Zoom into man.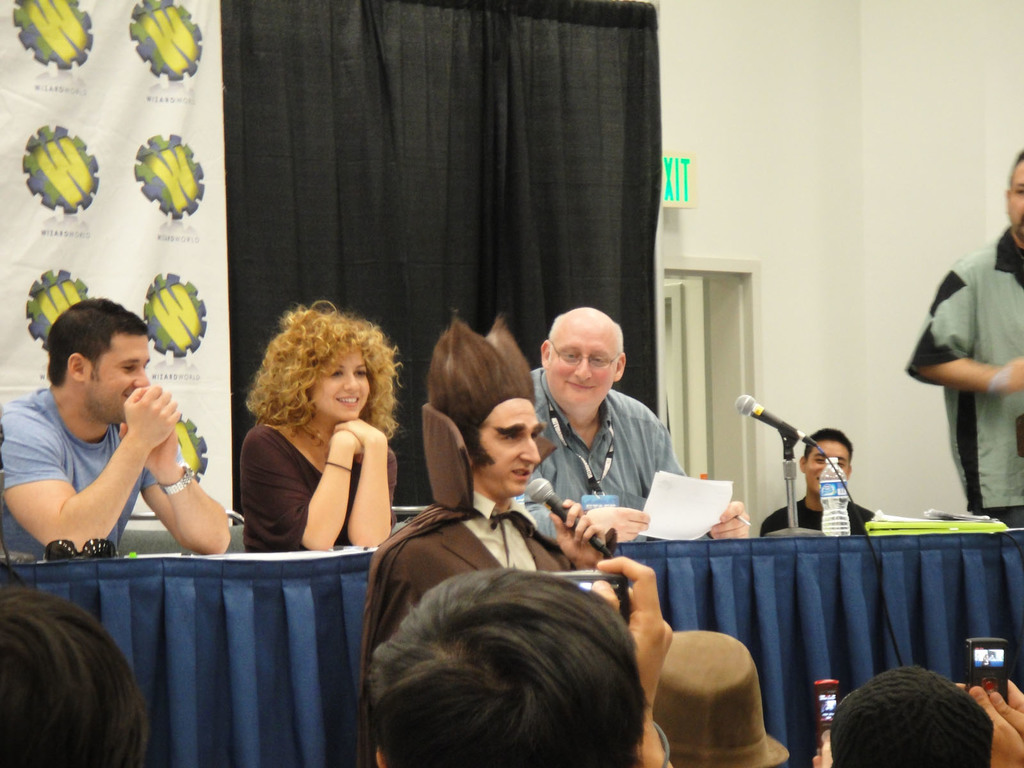
Zoom target: <bbox>356, 311, 607, 767</bbox>.
